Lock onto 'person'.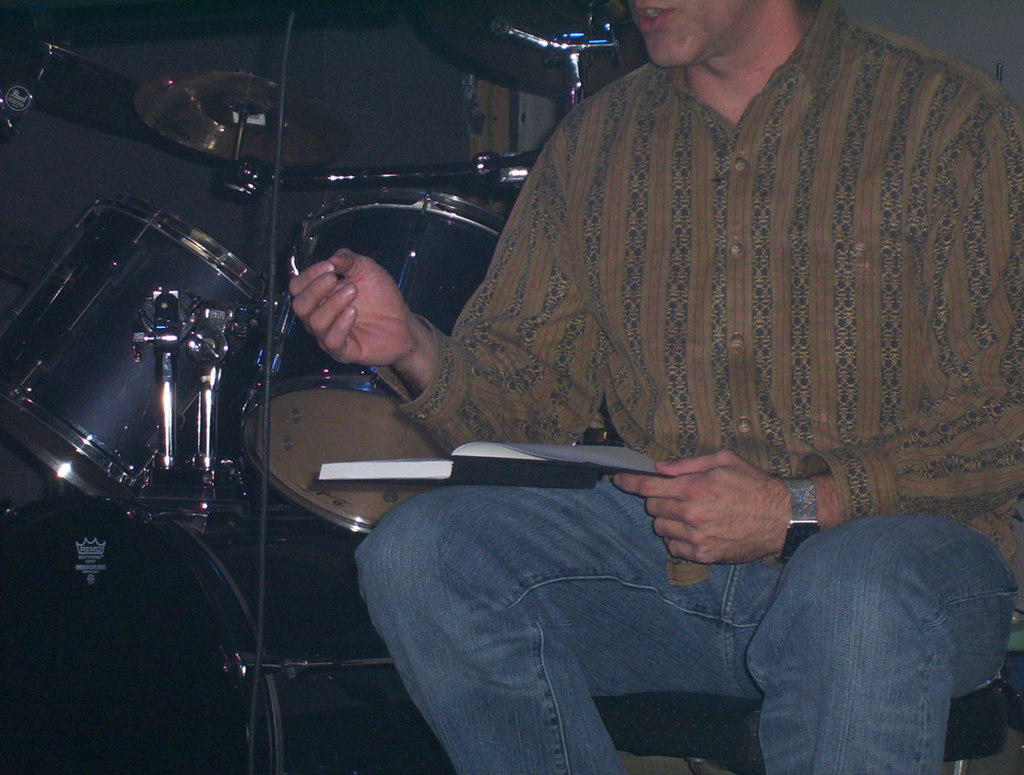
Locked: x1=287 y1=0 x2=1023 y2=774.
